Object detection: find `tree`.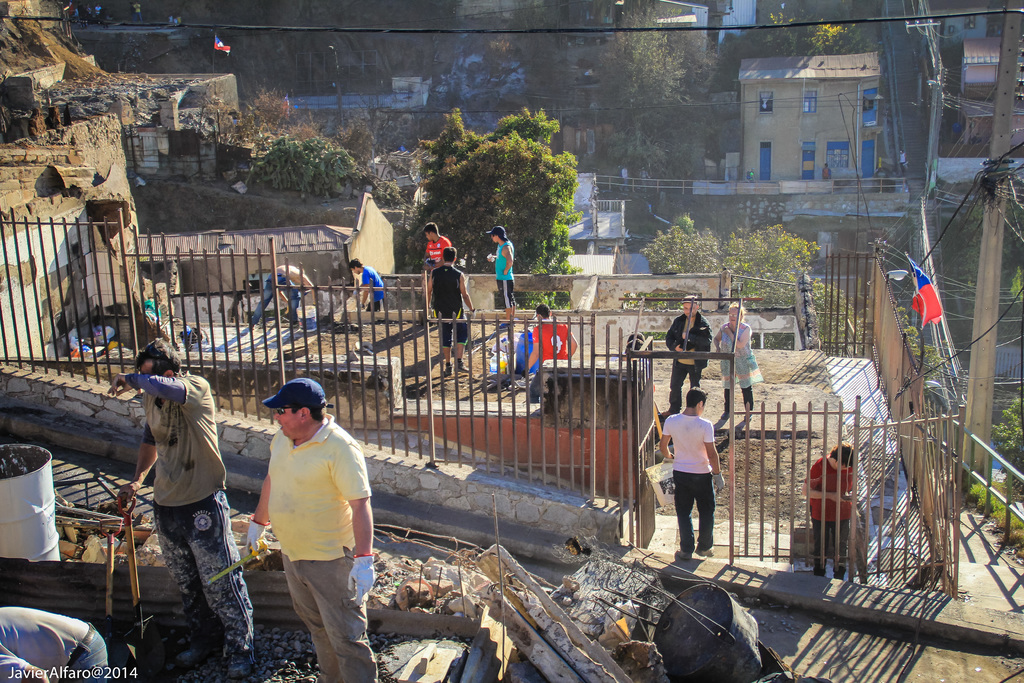
<bbox>948, 190, 1023, 336</bbox>.
